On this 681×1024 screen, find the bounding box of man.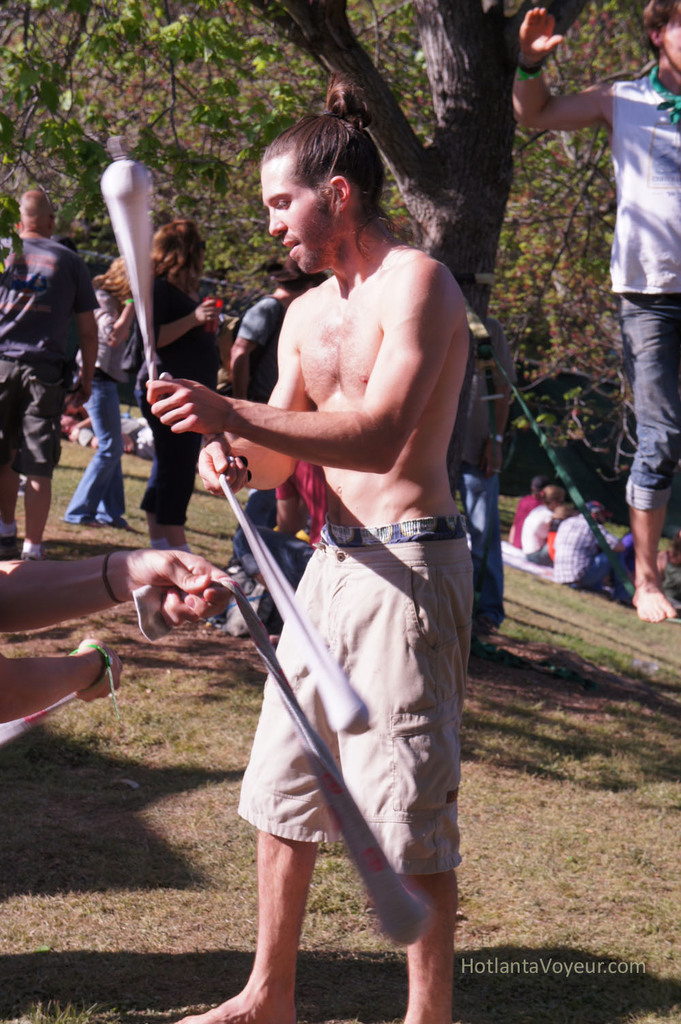
Bounding box: crop(0, 186, 102, 566).
